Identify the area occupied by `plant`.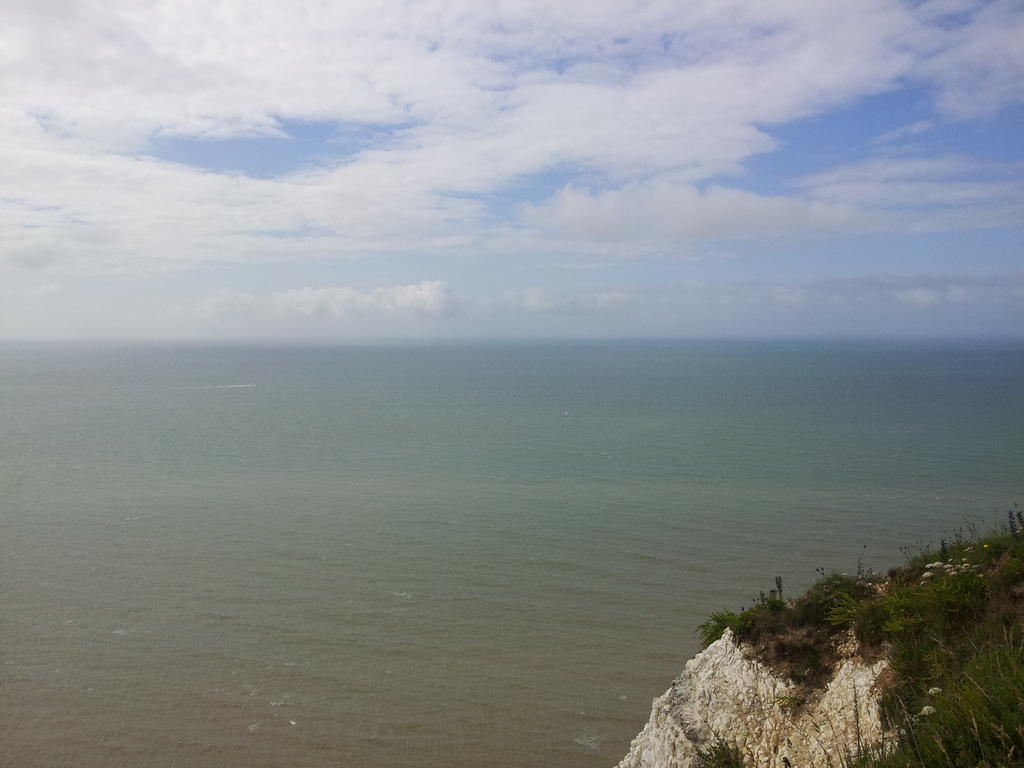
Area: (670, 713, 778, 767).
